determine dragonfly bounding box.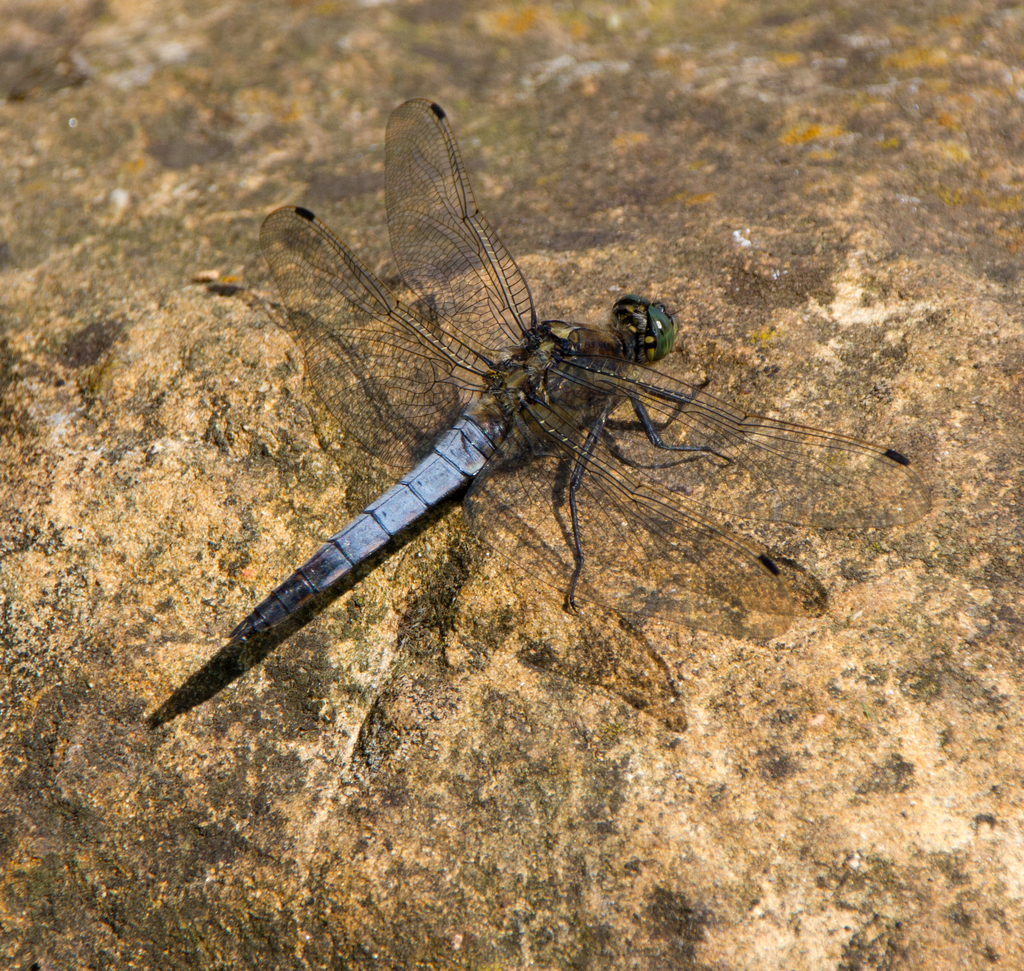
Determined: bbox(141, 95, 936, 735).
